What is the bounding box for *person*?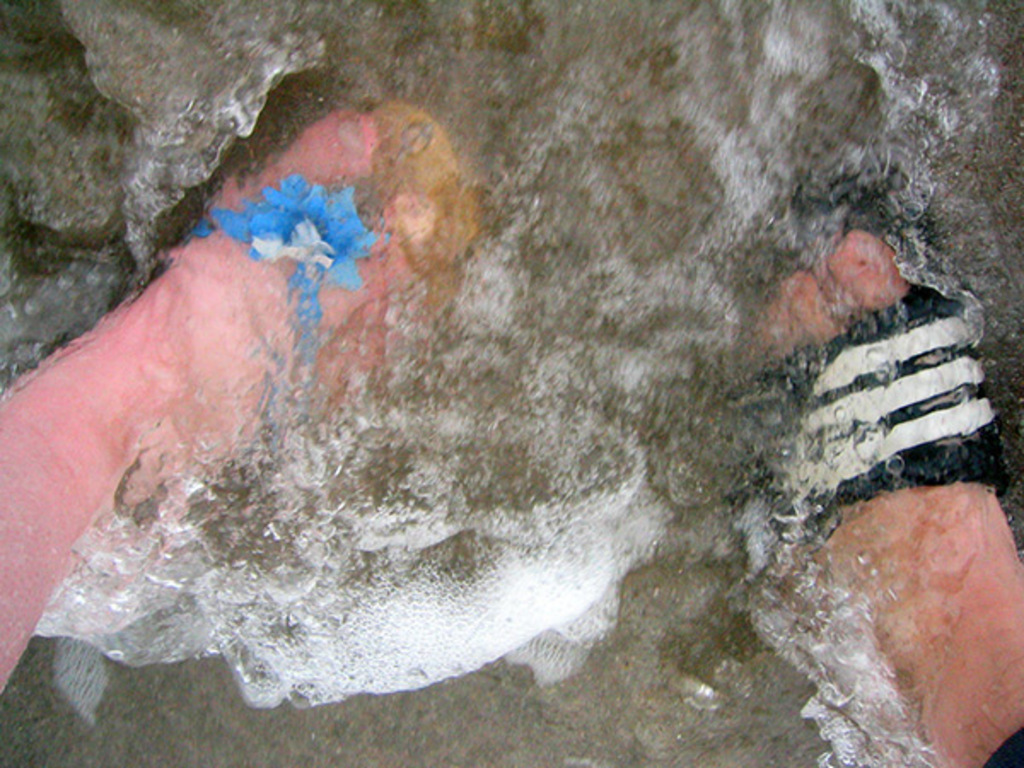
751 227 1022 766.
